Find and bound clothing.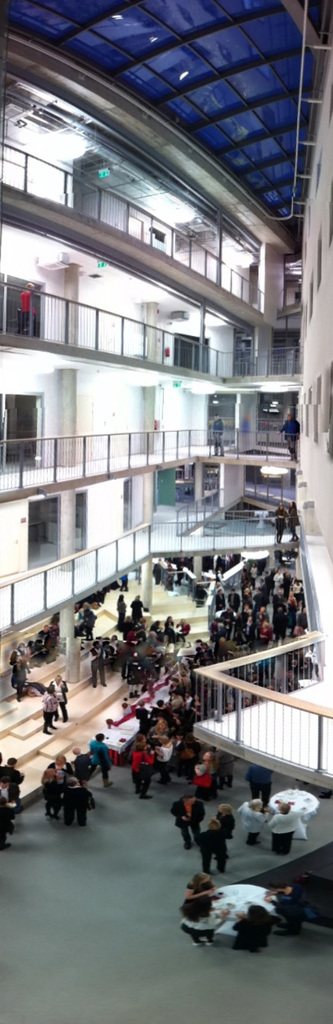
Bound: [235, 917, 266, 949].
